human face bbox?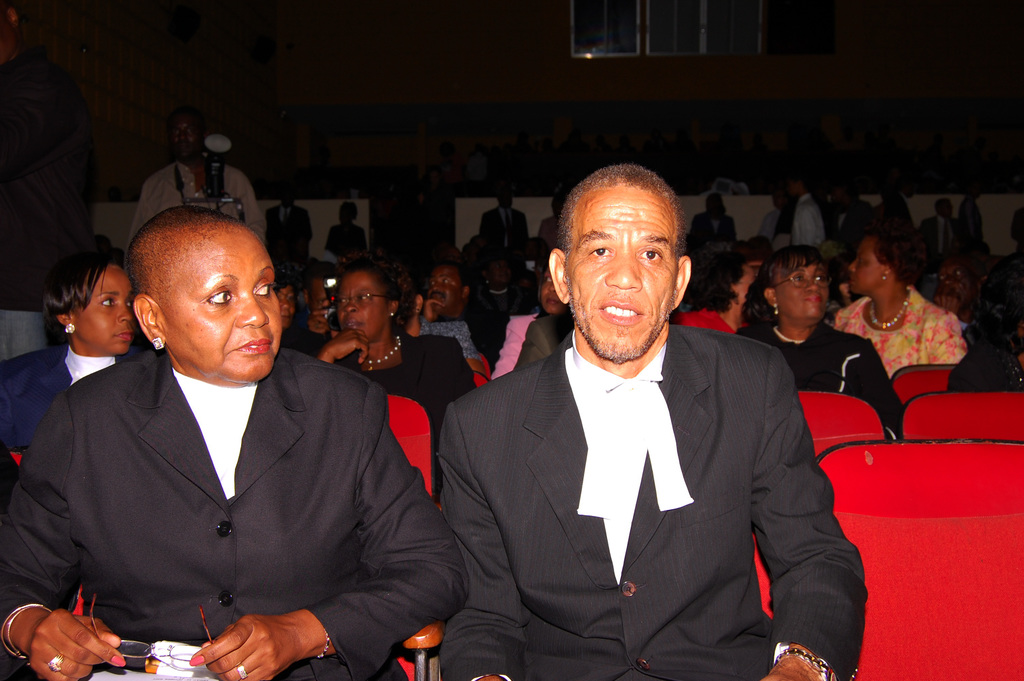
[left=937, top=254, right=979, bottom=307]
